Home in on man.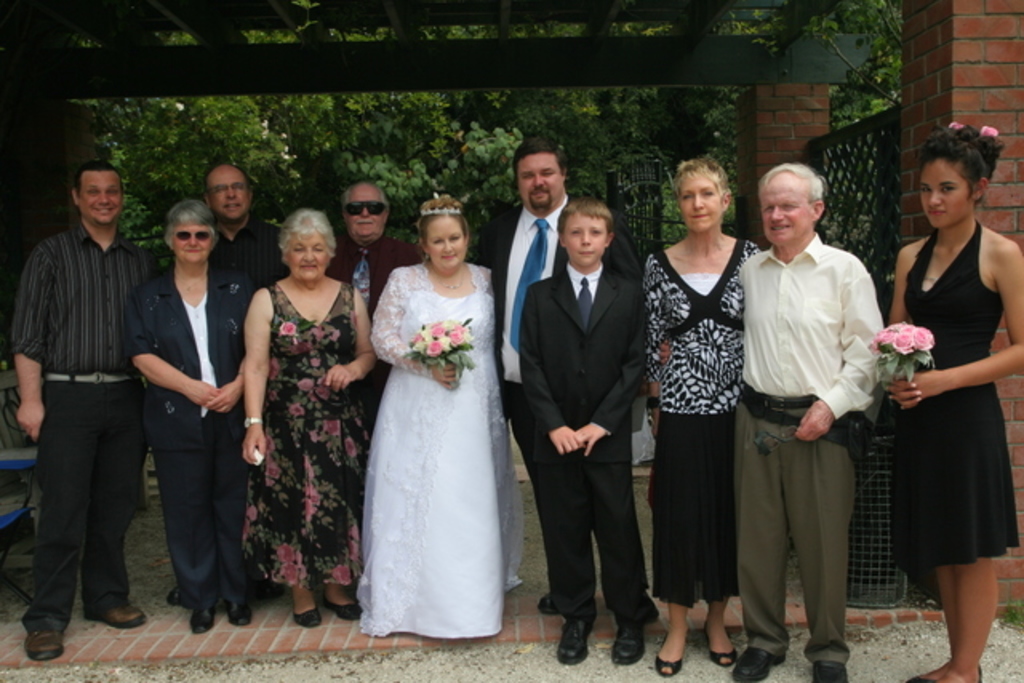
Homed in at <box>213,168,299,304</box>.
